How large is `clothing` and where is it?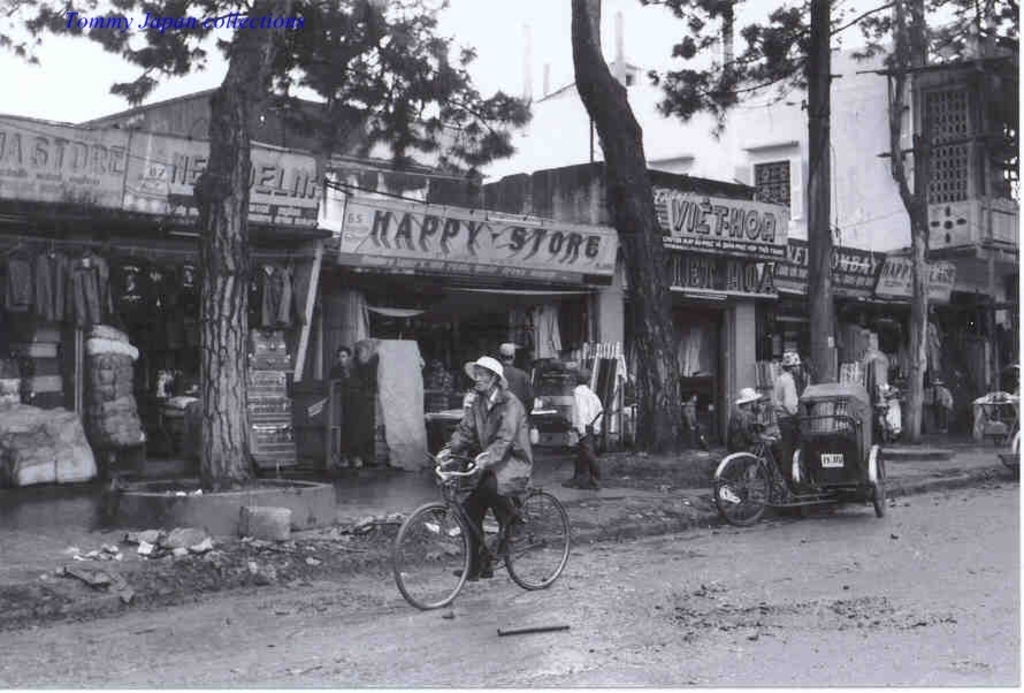
Bounding box: 772, 373, 802, 488.
